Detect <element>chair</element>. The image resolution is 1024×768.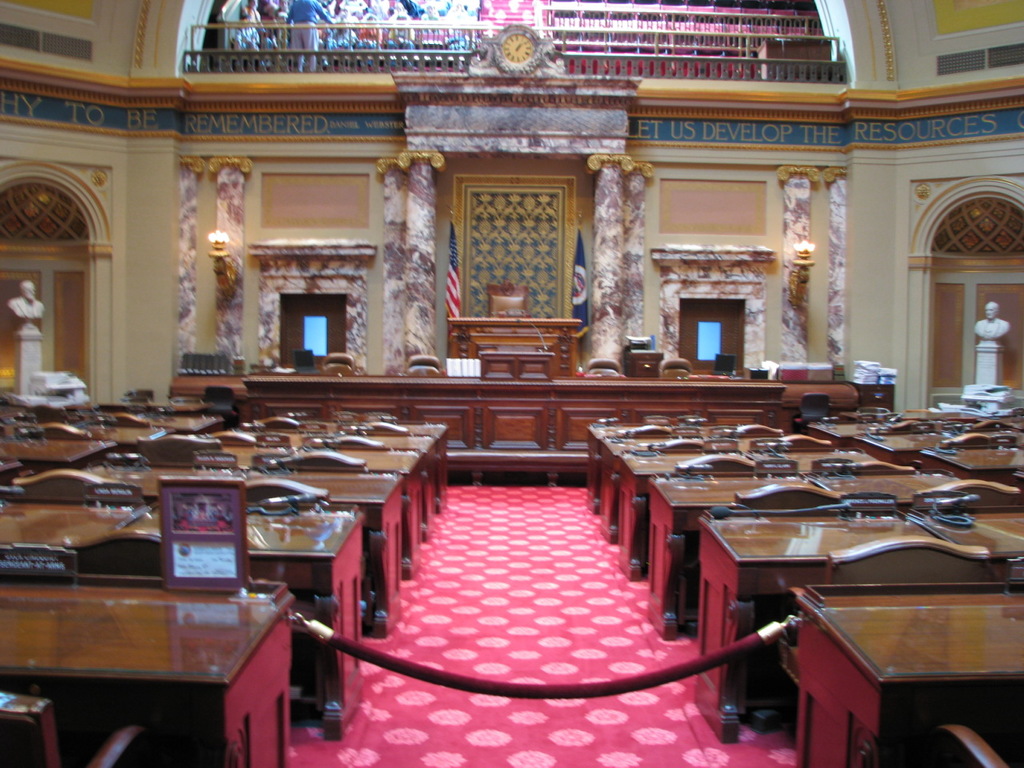
268/448/372/478.
